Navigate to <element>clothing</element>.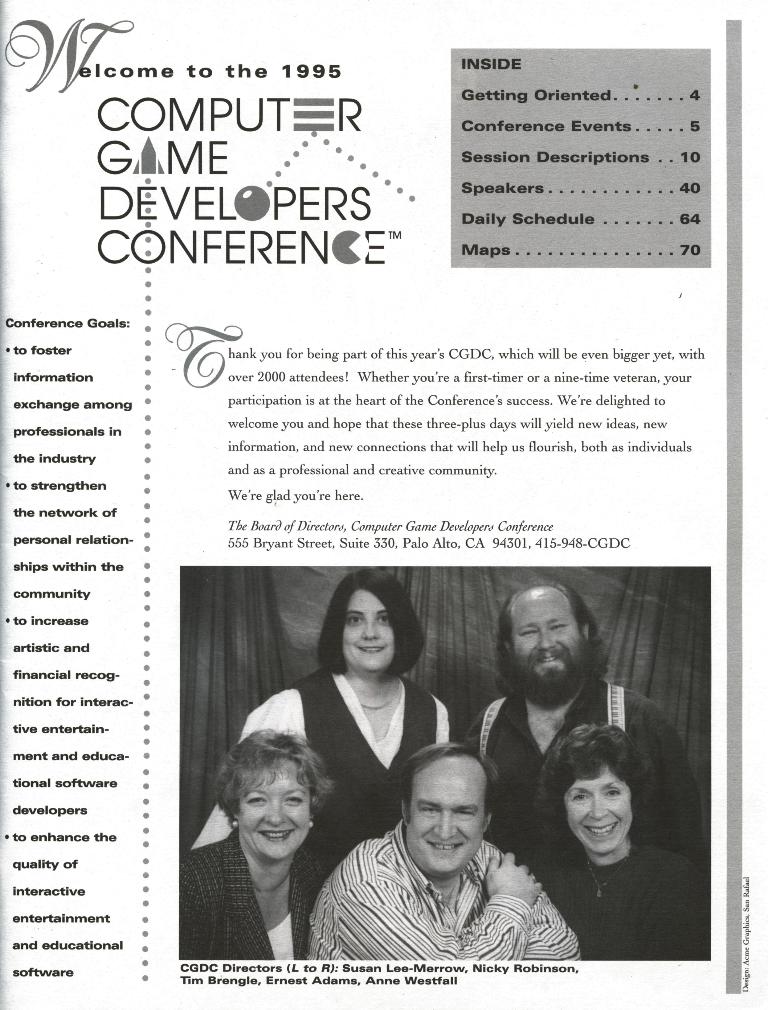
Navigation target: (x1=237, y1=663, x2=451, y2=898).
